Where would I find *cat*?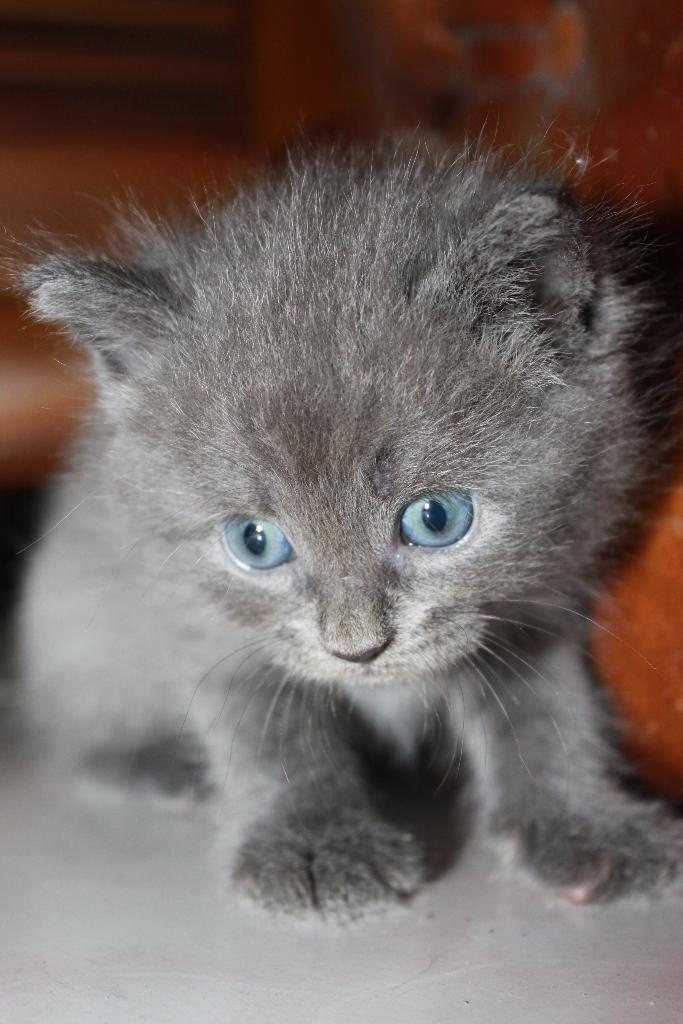
At bbox=(26, 122, 682, 925).
